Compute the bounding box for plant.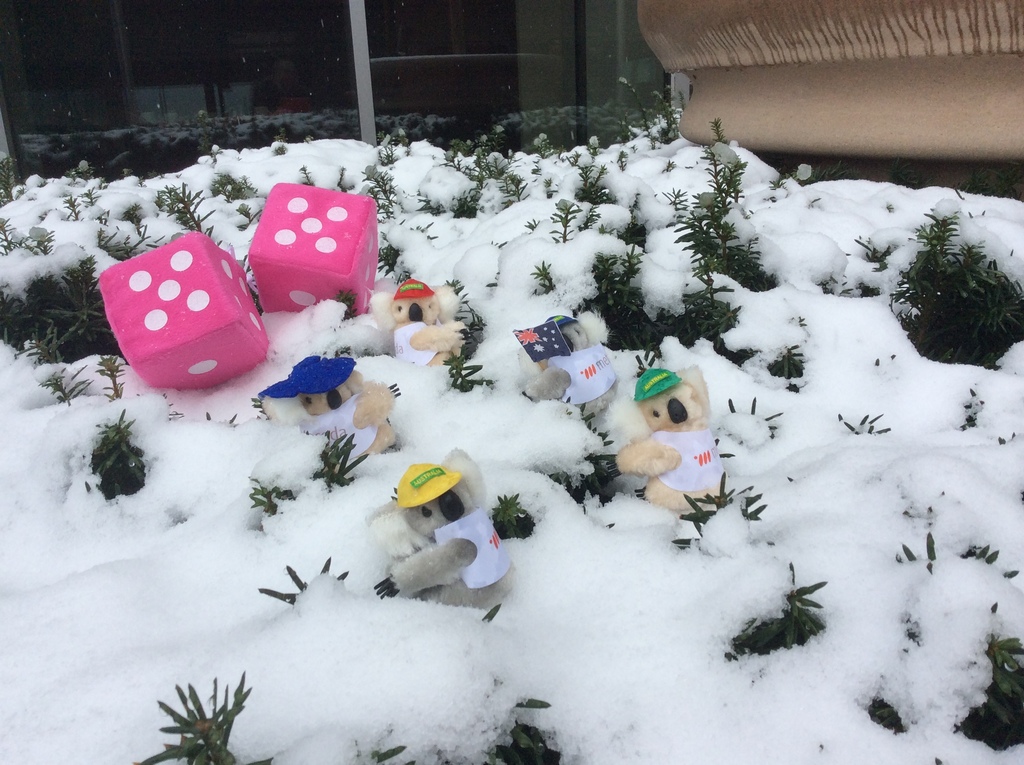
left=487, top=701, right=560, bottom=764.
